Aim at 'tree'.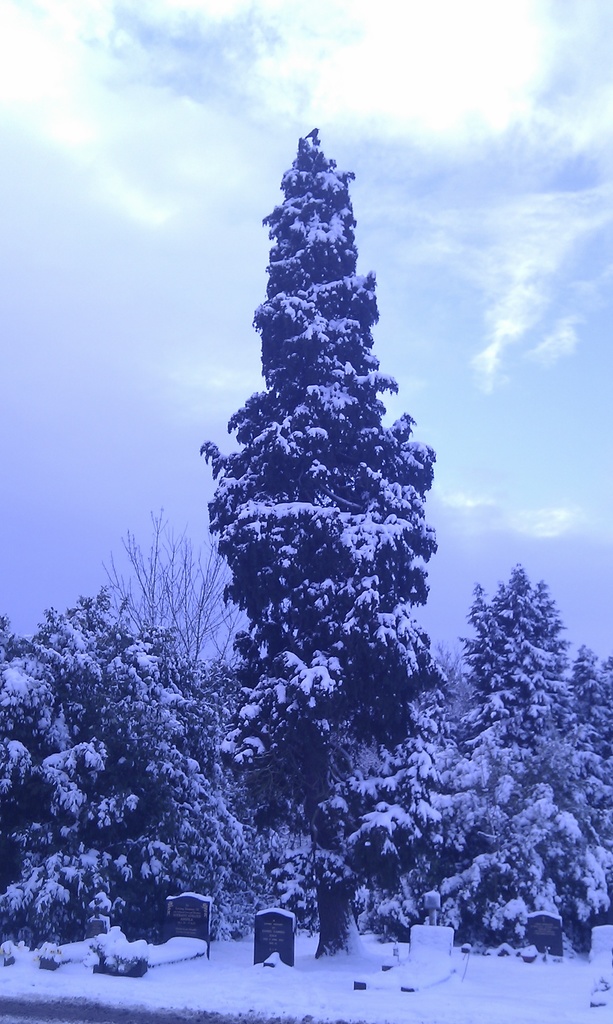
Aimed at <region>166, 114, 488, 835</region>.
